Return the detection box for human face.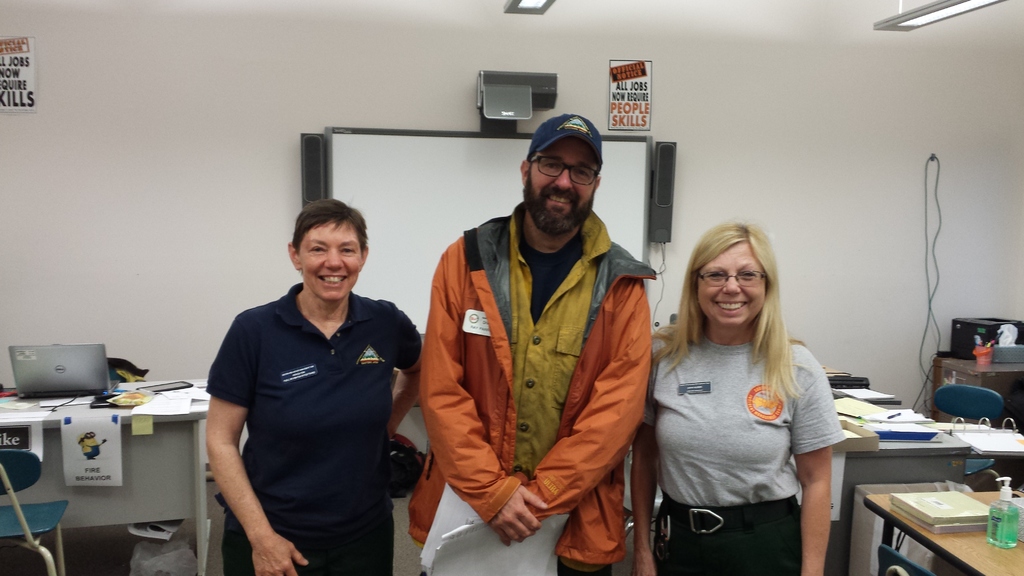
(698,243,766,326).
